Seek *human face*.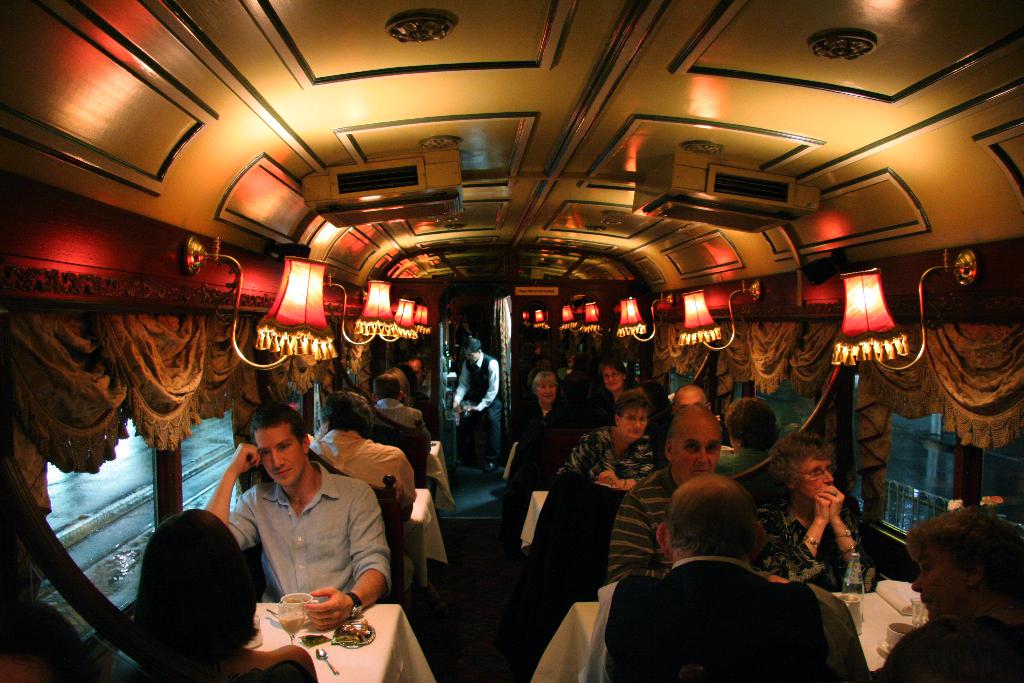
616:409:649:445.
